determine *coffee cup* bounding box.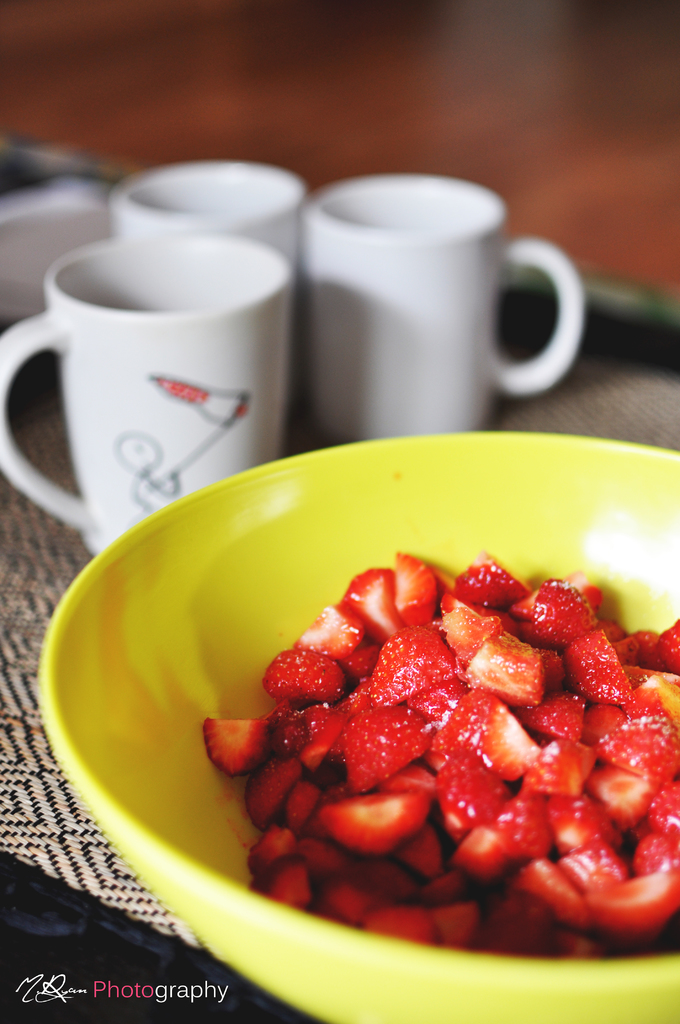
Determined: {"left": 0, "top": 235, "right": 289, "bottom": 555}.
